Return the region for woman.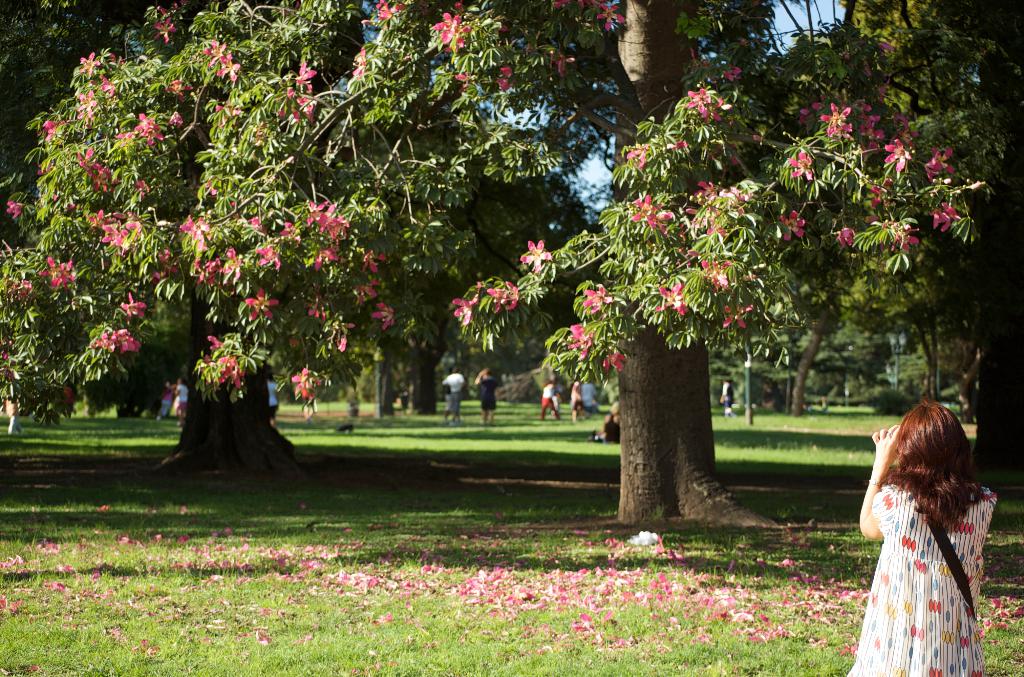
locate(847, 401, 997, 672).
